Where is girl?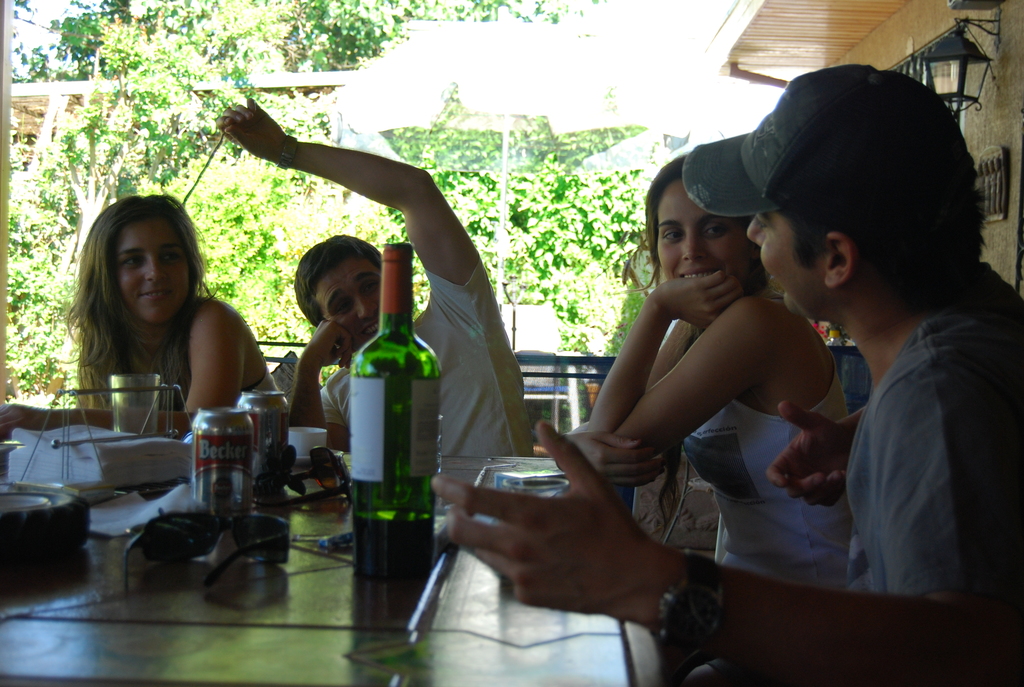
[69,196,287,435].
